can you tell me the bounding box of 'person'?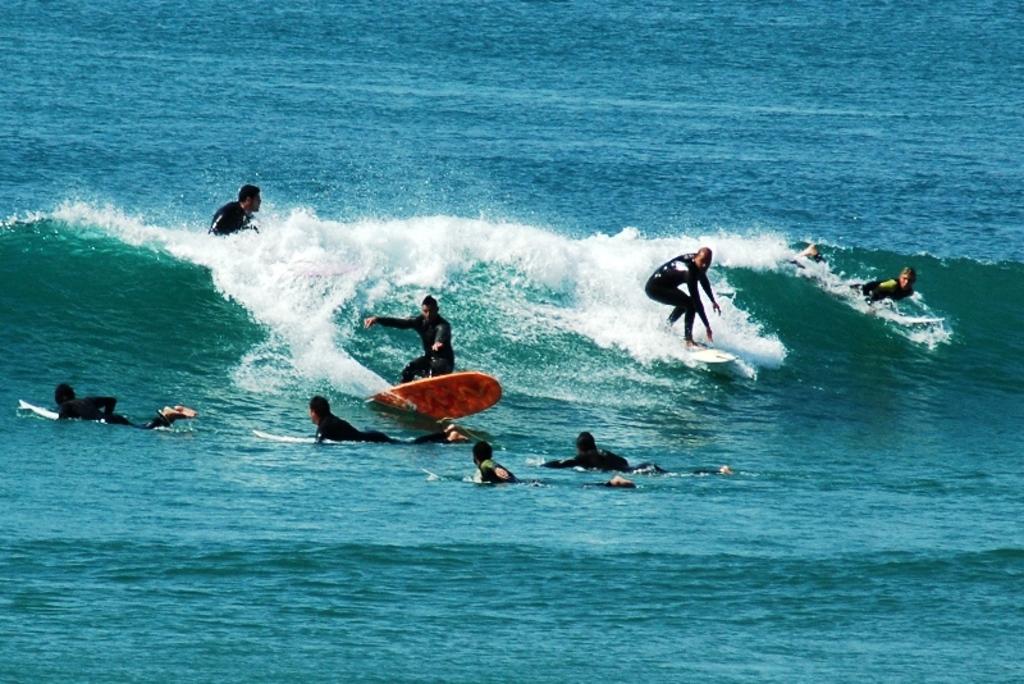
[x1=314, y1=398, x2=465, y2=441].
